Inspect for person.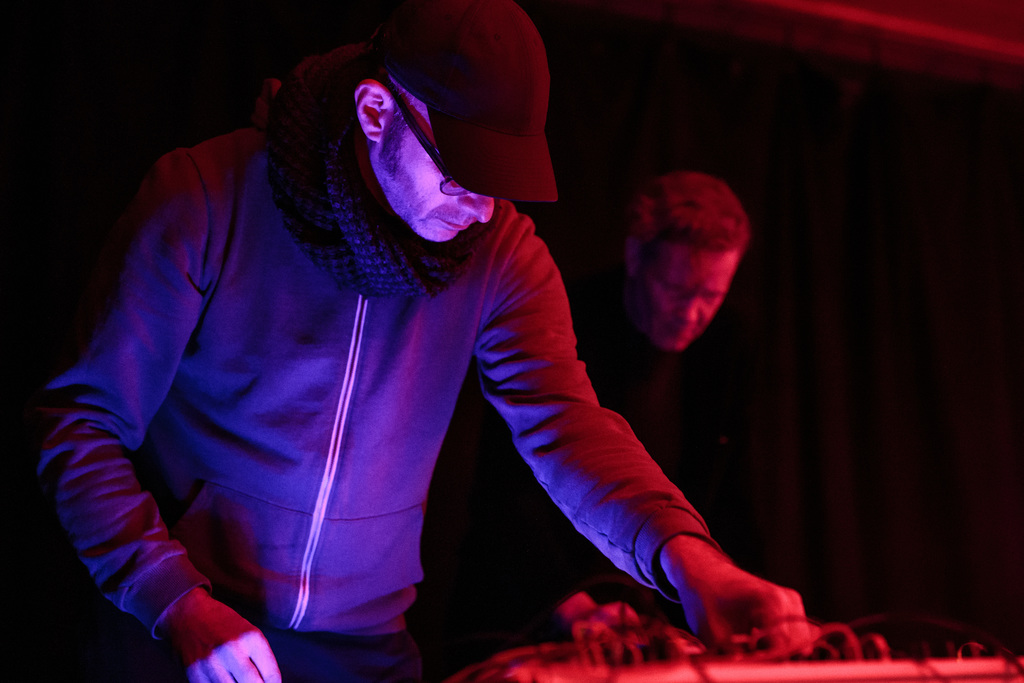
Inspection: 619/167/745/359.
